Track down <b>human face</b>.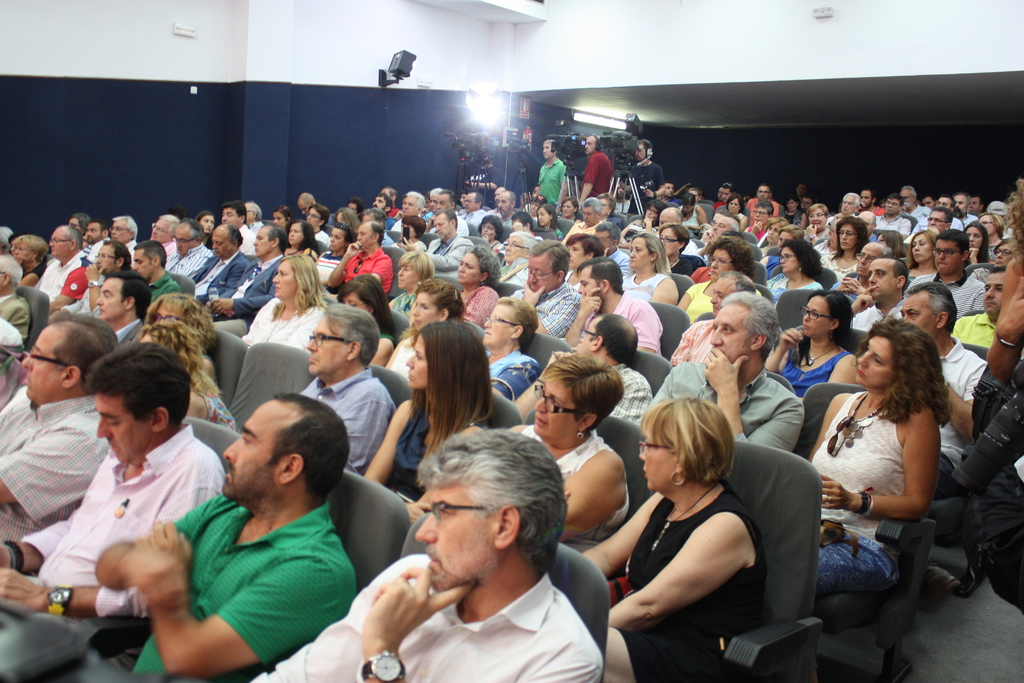
Tracked to 110 220 131 245.
